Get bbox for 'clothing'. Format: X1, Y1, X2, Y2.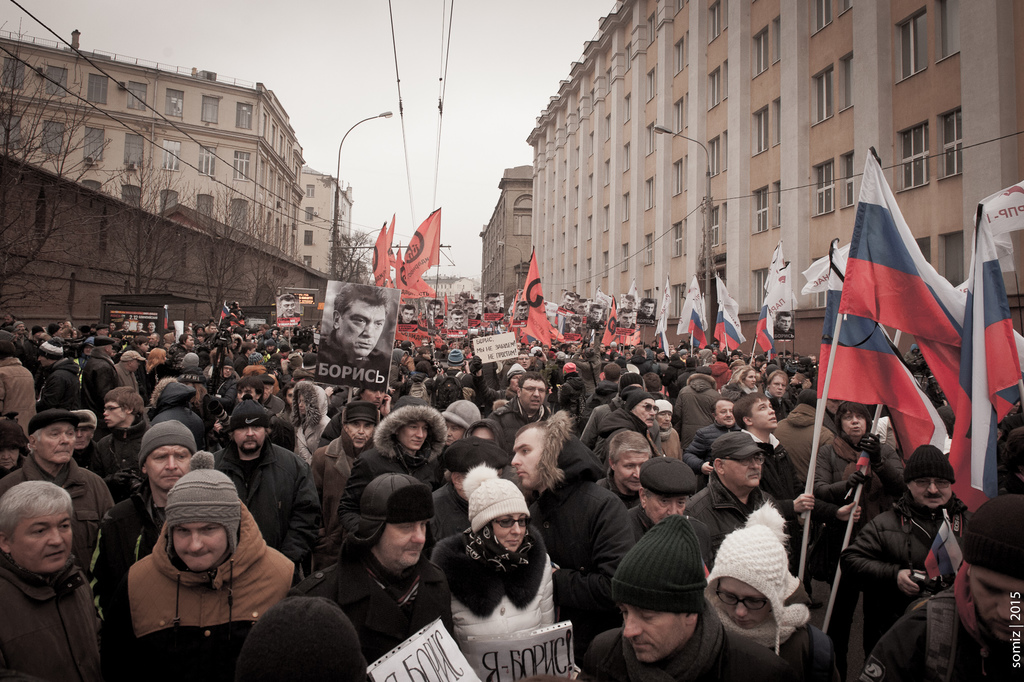
213, 410, 297, 444.
